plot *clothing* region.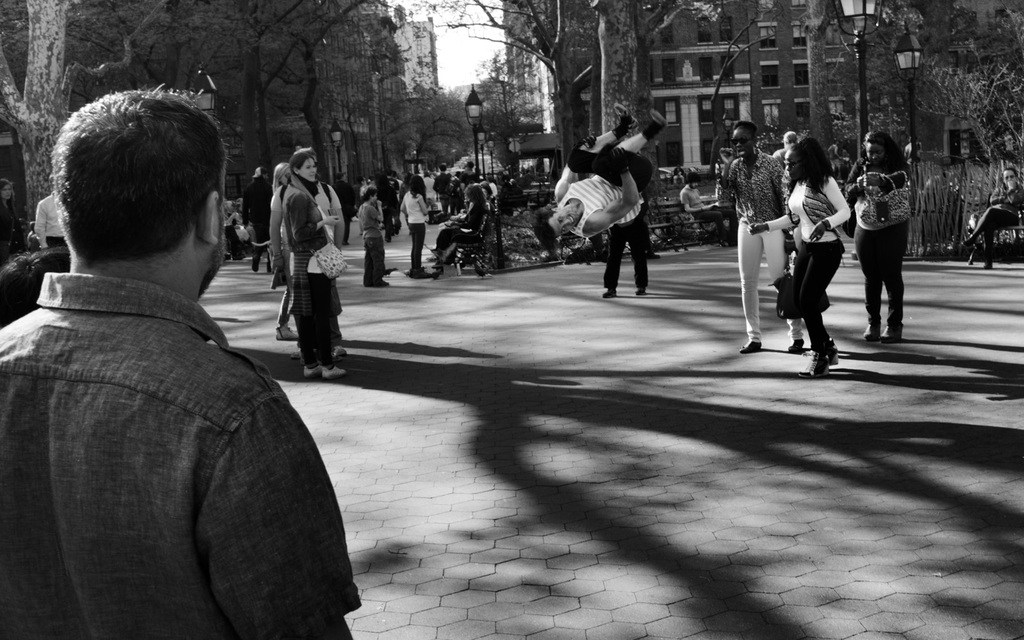
Plotted at box(763, 177, 849, 352).
